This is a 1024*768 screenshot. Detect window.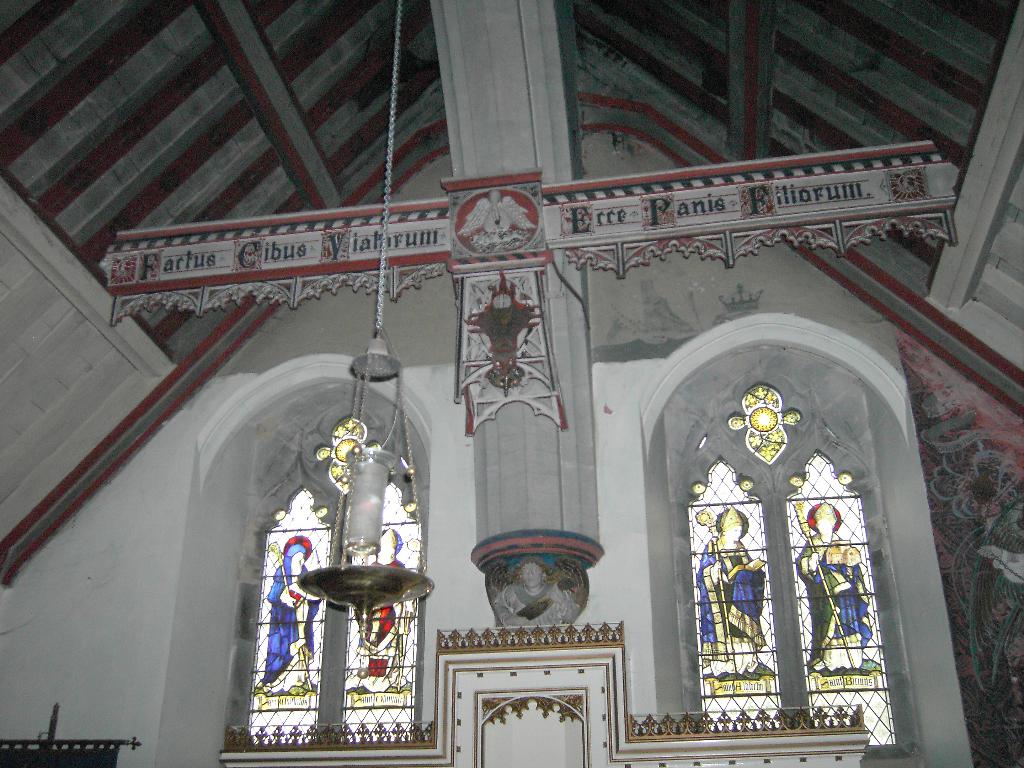
x1=228, y1=381, x2=416, y2=738.
